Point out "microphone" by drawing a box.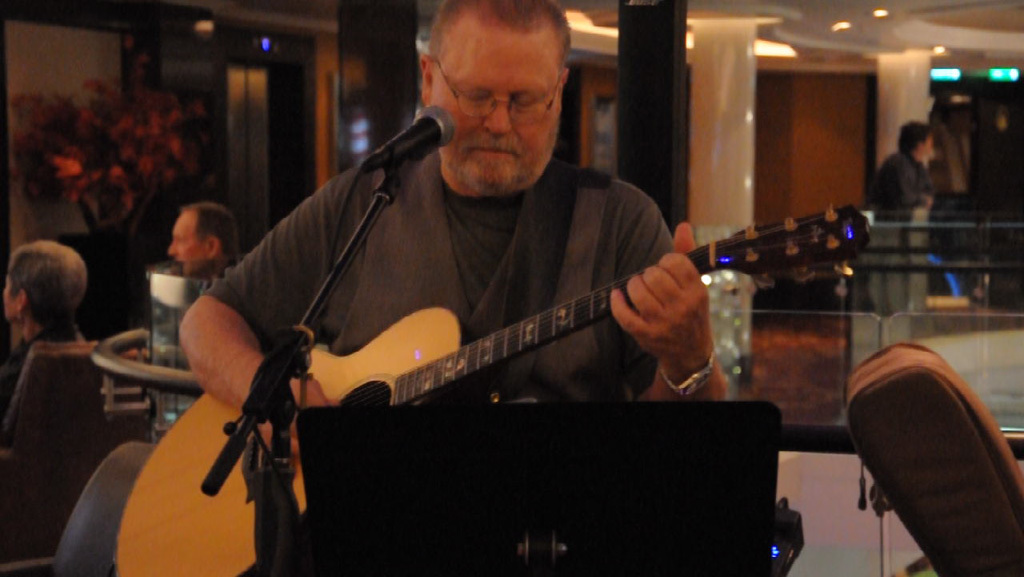
bbox=[366, 94, 443, 158].
